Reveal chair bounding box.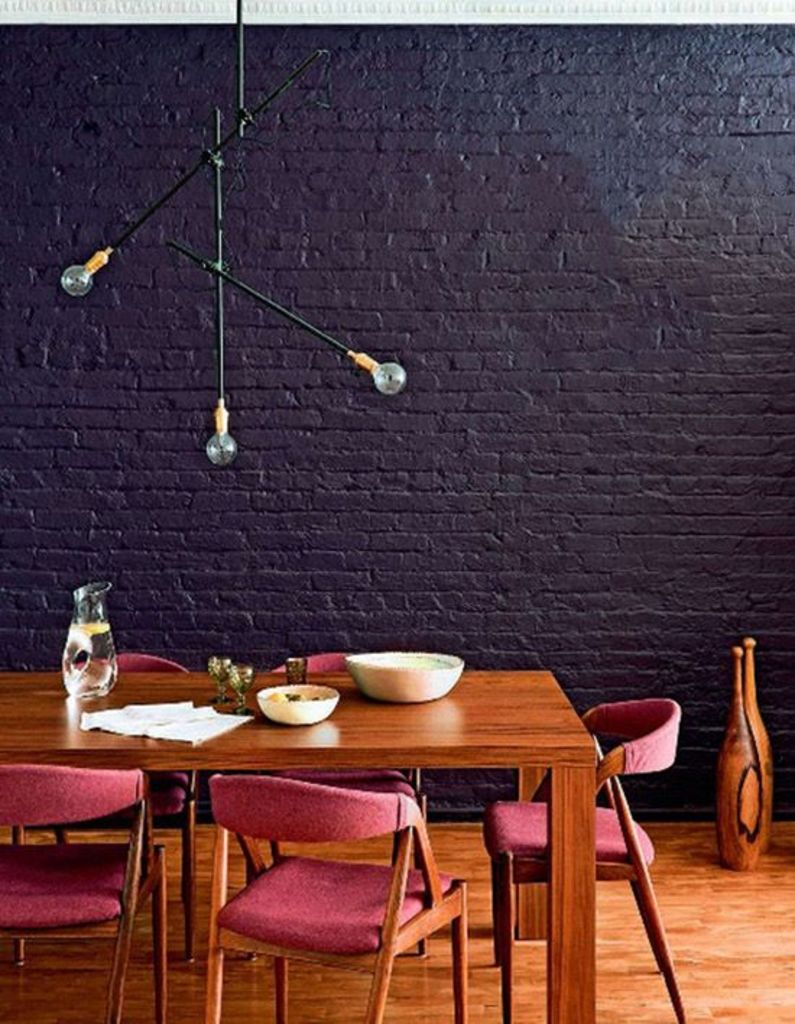
Revealed: locate(480, 700, 691, 1023).
